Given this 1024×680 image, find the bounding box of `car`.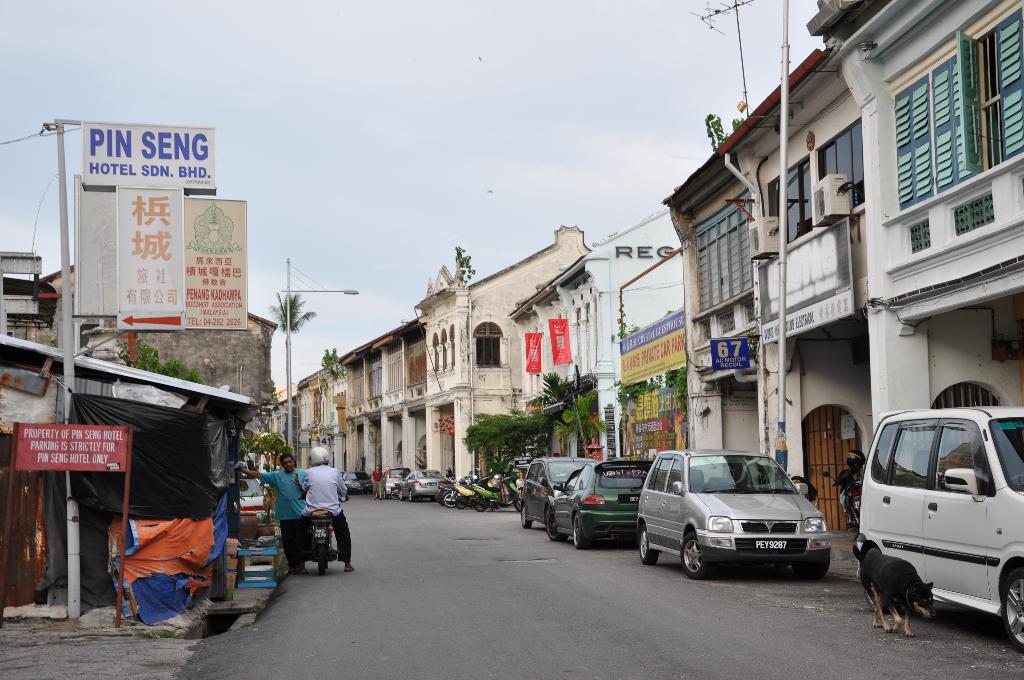
box(654, 455, 851, 586).
